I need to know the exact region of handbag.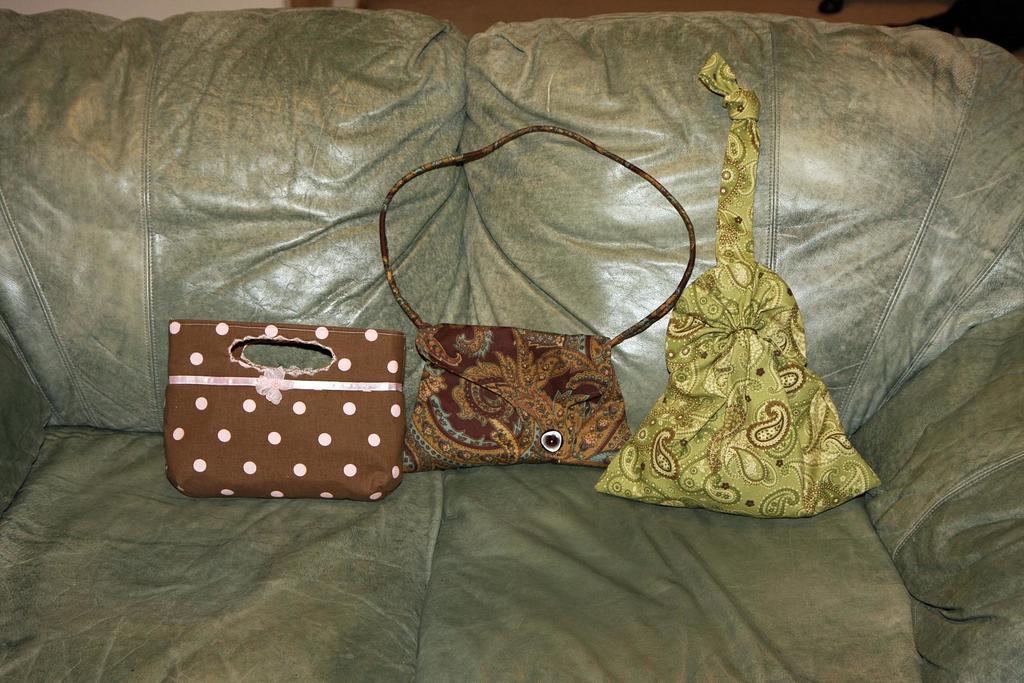
Region: BBox(601, 56, 884, 520).
